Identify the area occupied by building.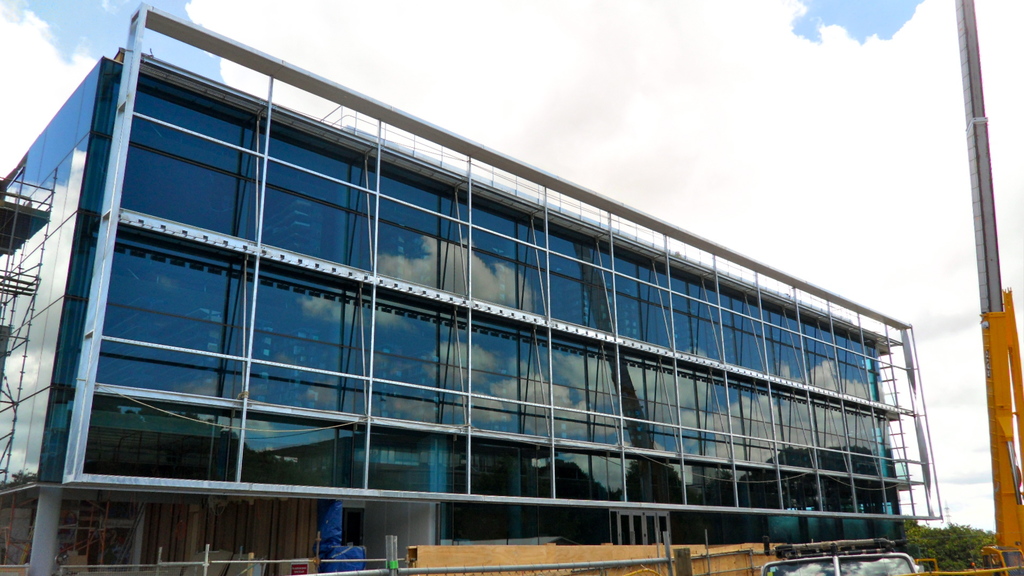
Area: (0,4,945,575).
